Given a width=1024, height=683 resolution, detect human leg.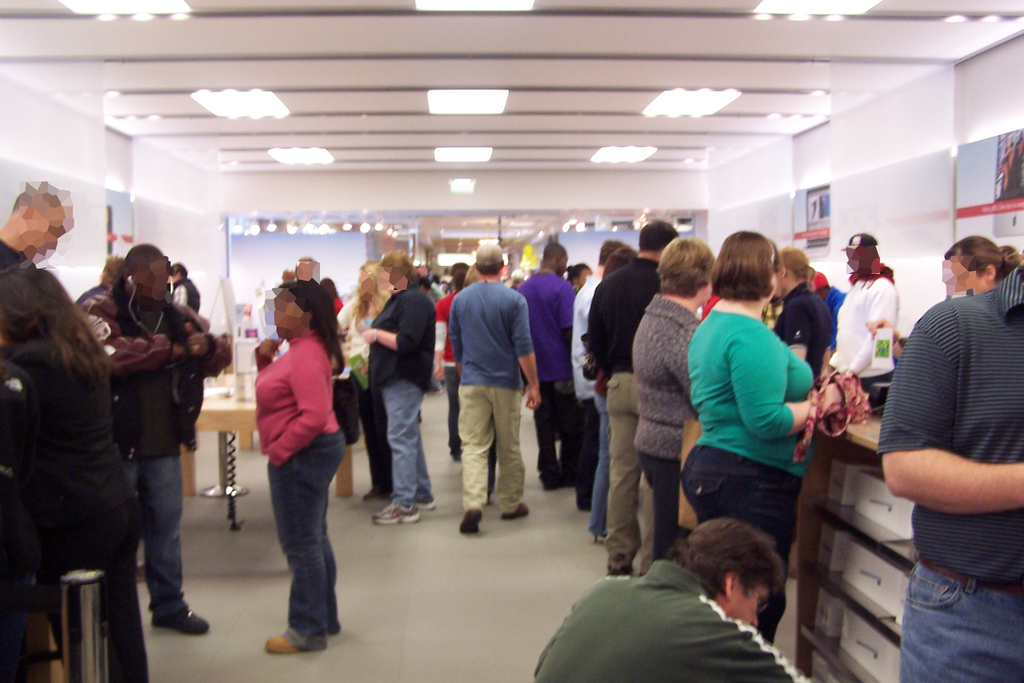
left=377, top=375, right=417, bottom=513.
